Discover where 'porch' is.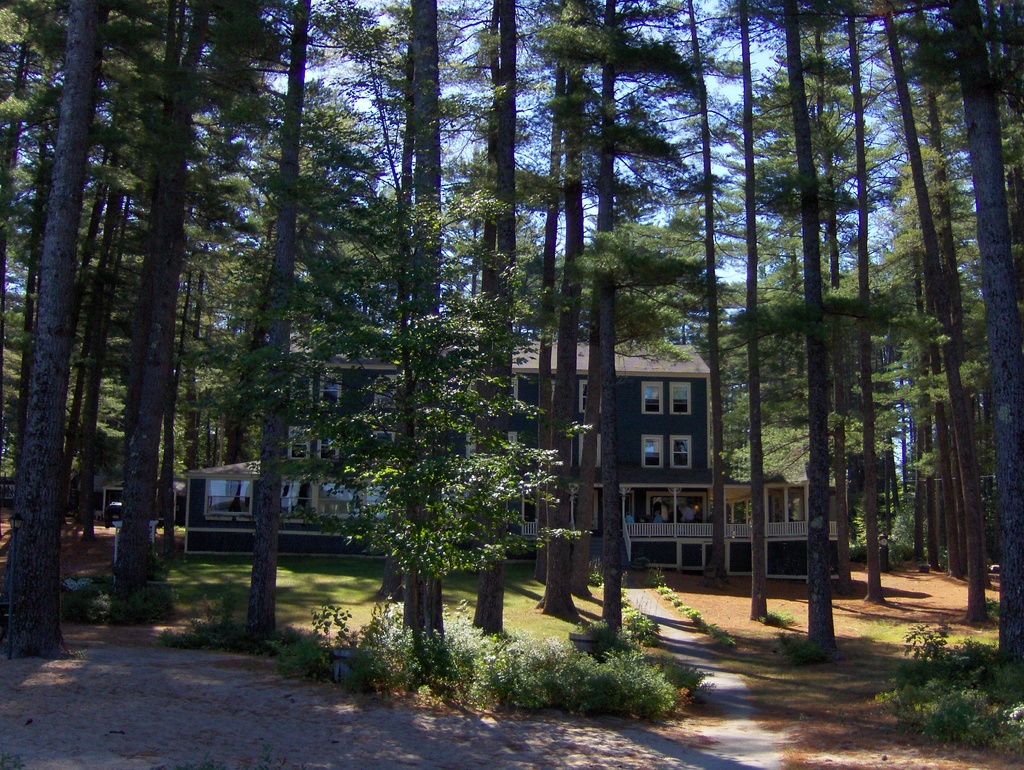
Discovered at [left=627, top=516, right=842, bottom=568].
